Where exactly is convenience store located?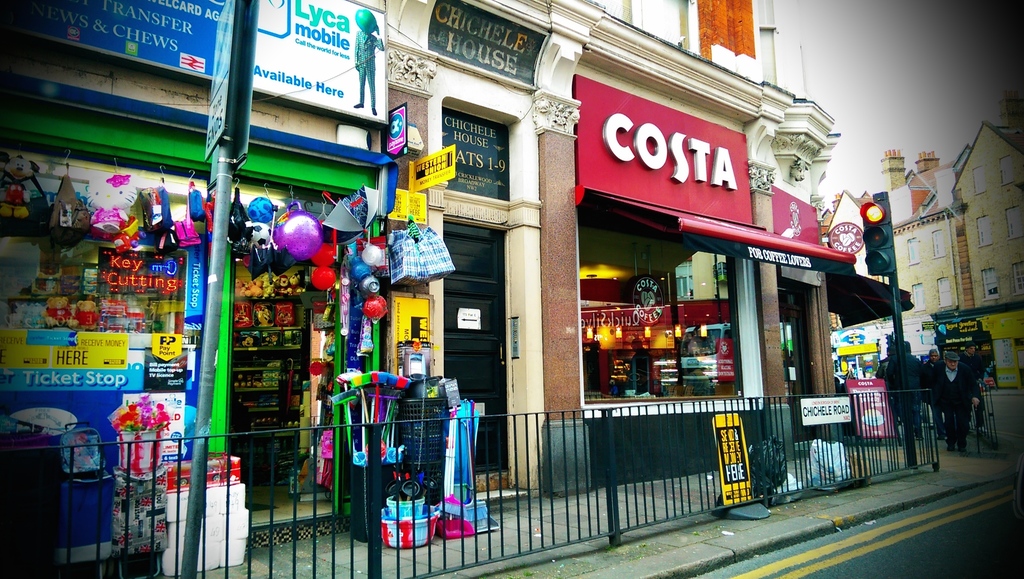
Its bounding box is x1=10 y1=92 x2=243 y2=537.
